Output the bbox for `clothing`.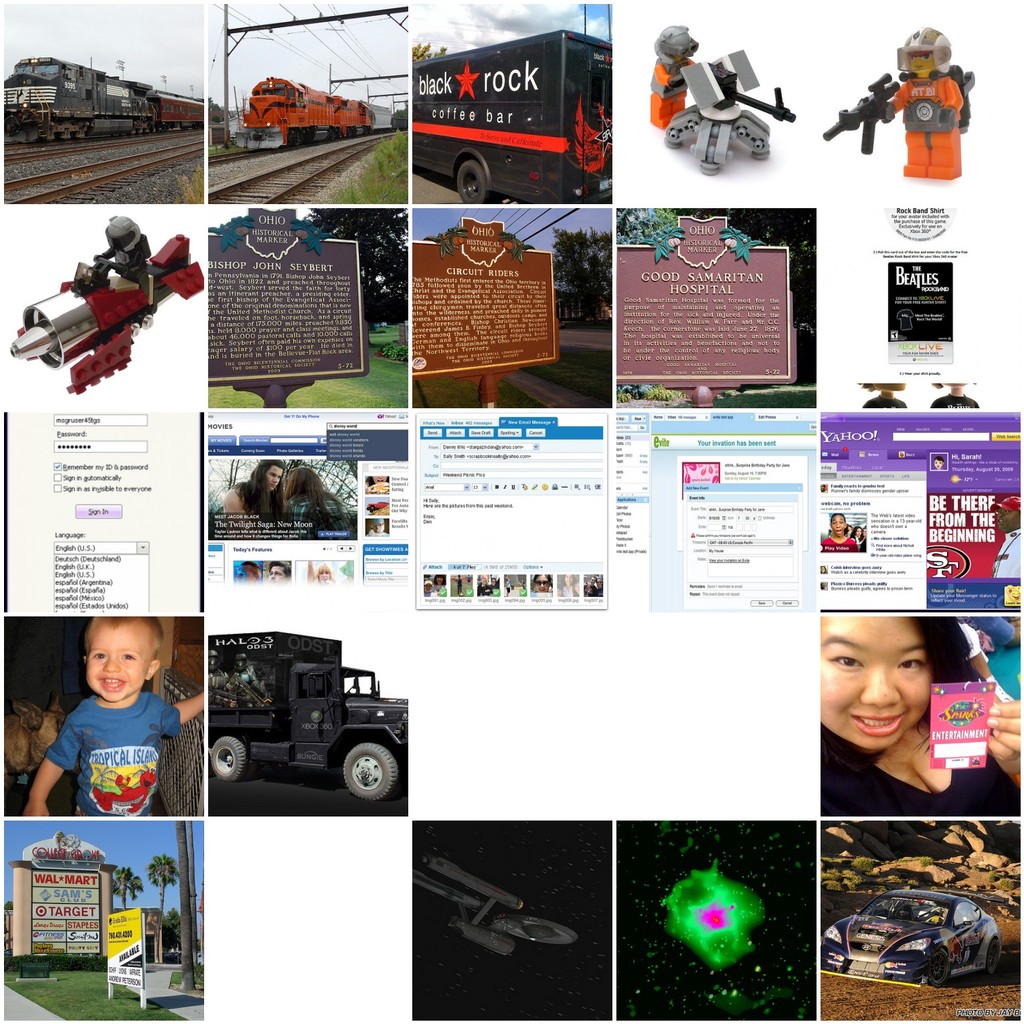
select_region(521, 582, 525, 588).
